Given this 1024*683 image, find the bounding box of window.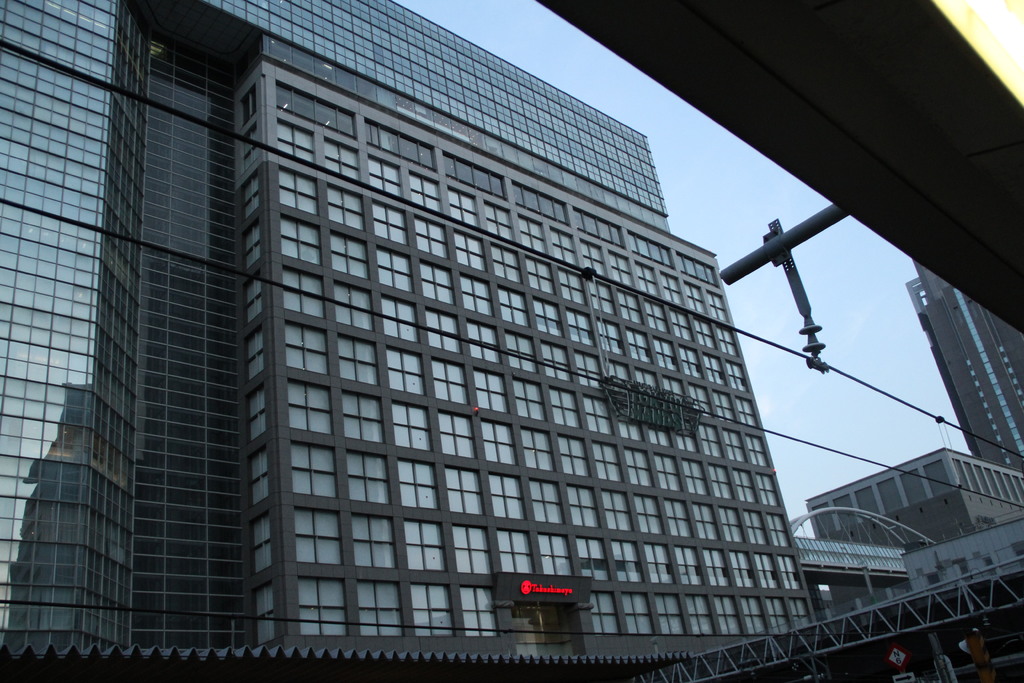
(left=676, top=344, right=696, bottom=379).
